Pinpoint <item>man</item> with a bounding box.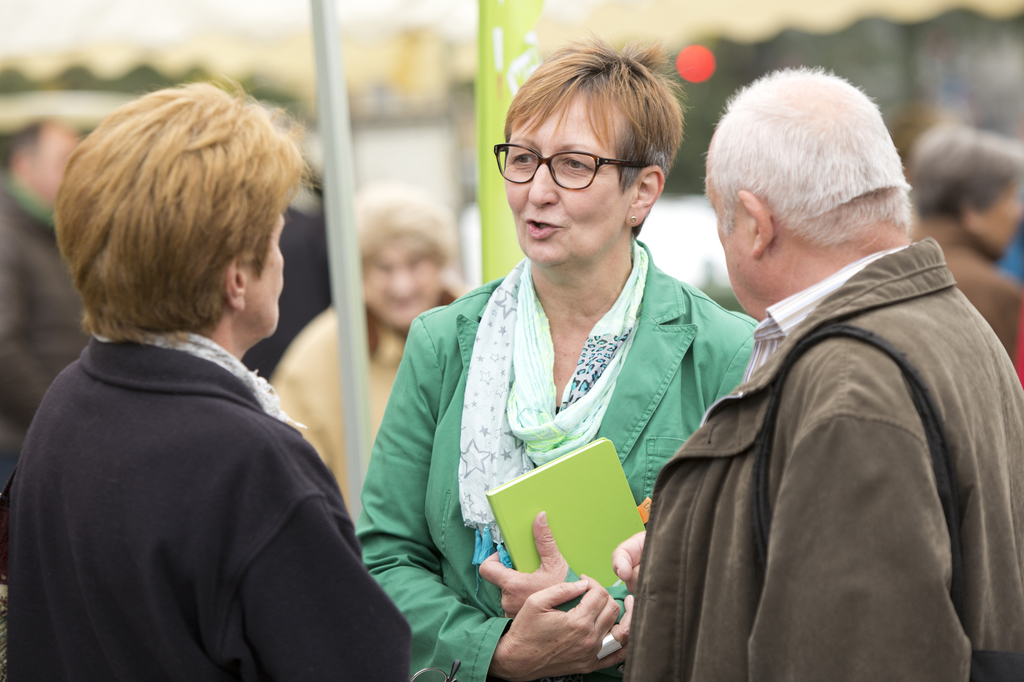
<bbox>0, 111, 82, 464</bbox>.
